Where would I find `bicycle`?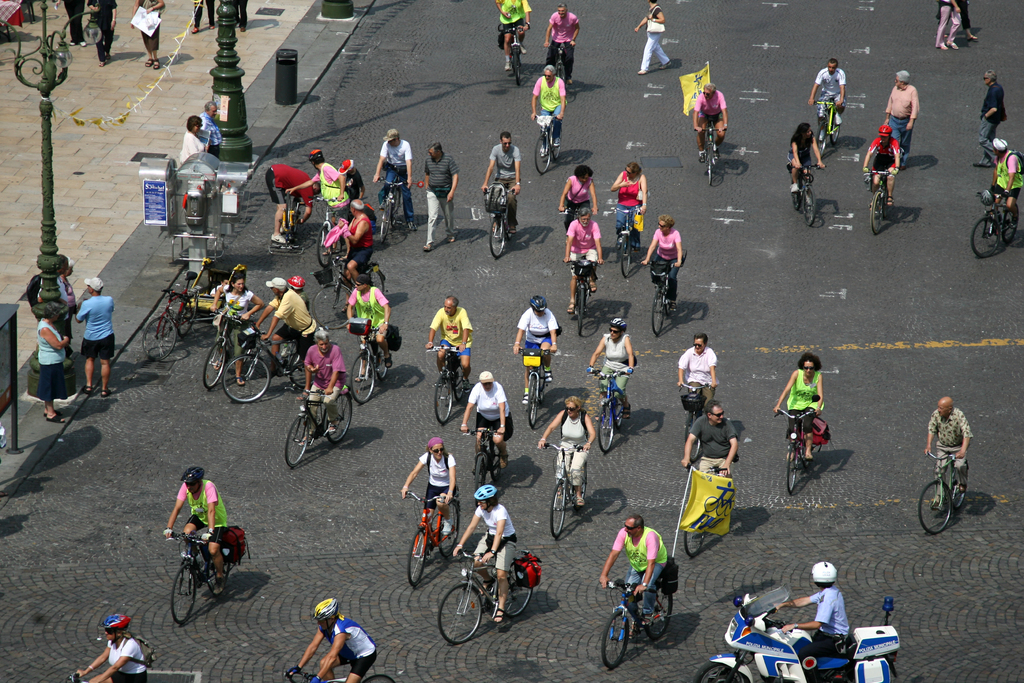
At <box>497,24,531,88</box>.
